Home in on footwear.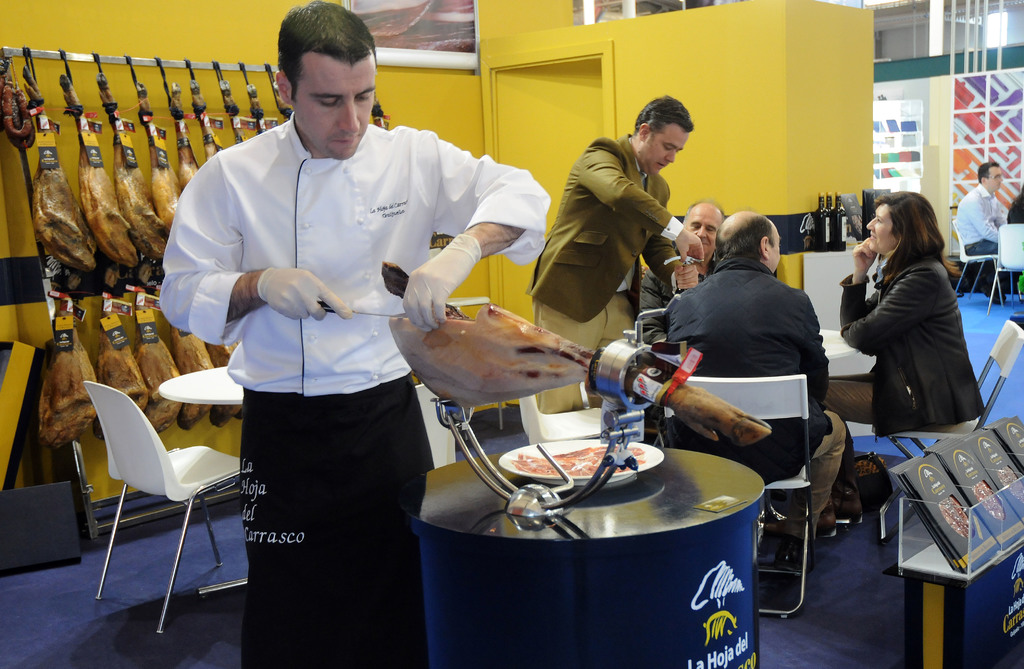
Homed in at 774,536,815,574.
